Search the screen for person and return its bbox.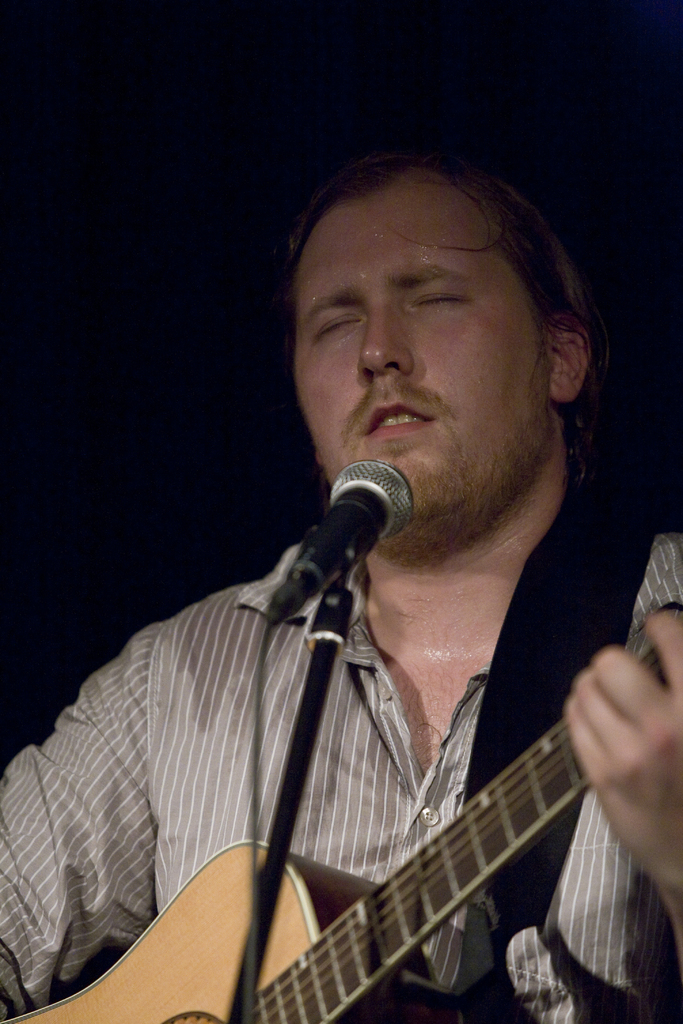
Found: [0, 148, 682, 1023].
